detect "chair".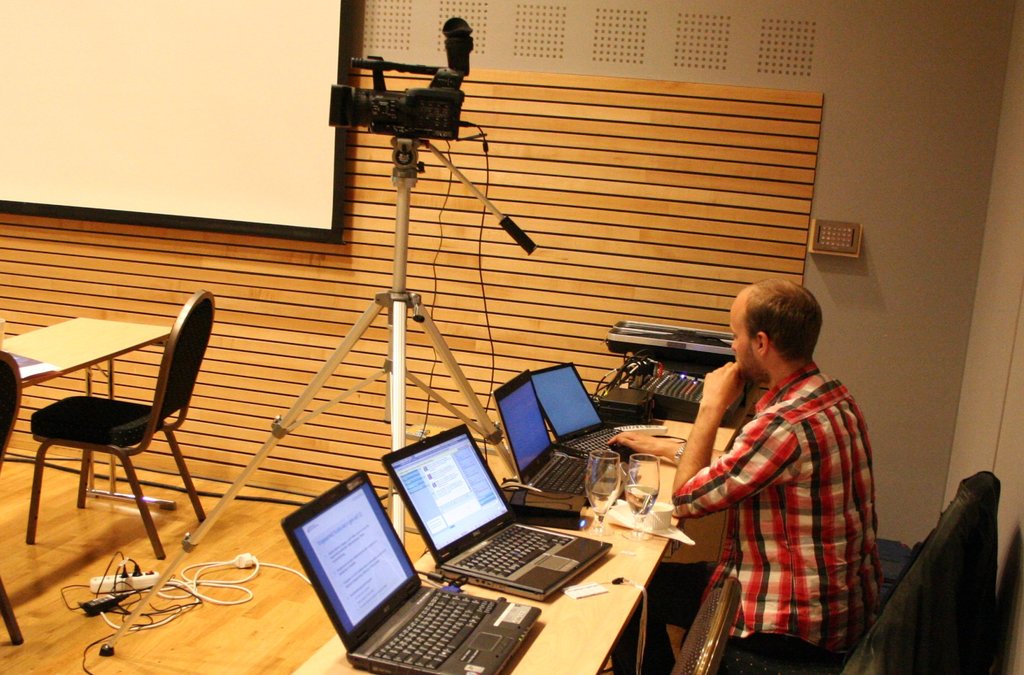
Detected at pyautogui.locateOnScreen(12, 286, 202, 566).
